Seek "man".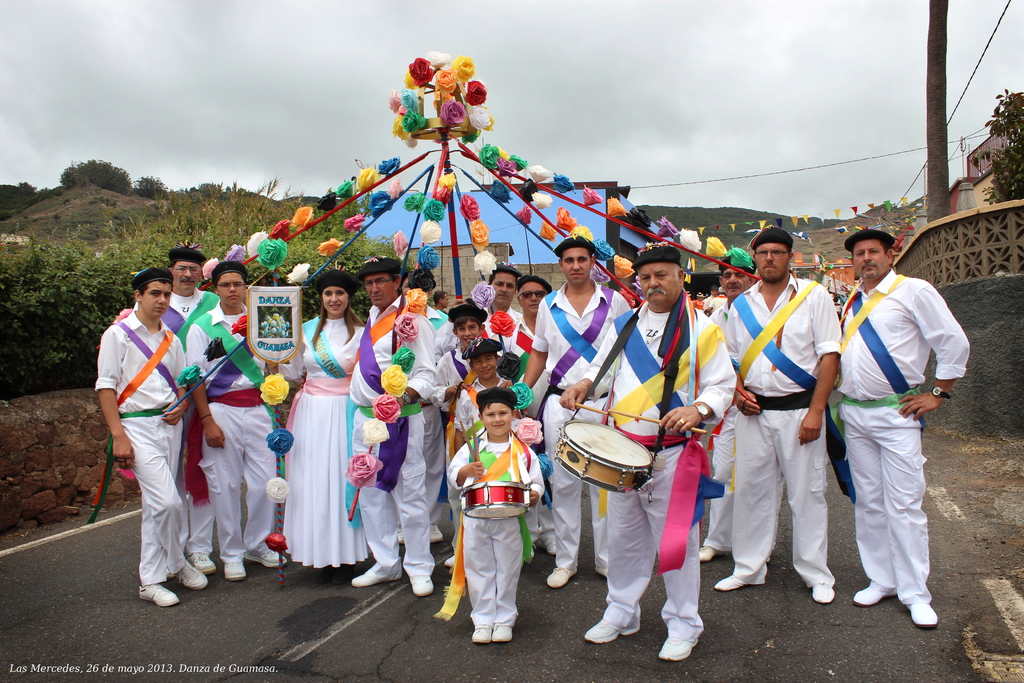
select_region(822, 231, 975, 630).
